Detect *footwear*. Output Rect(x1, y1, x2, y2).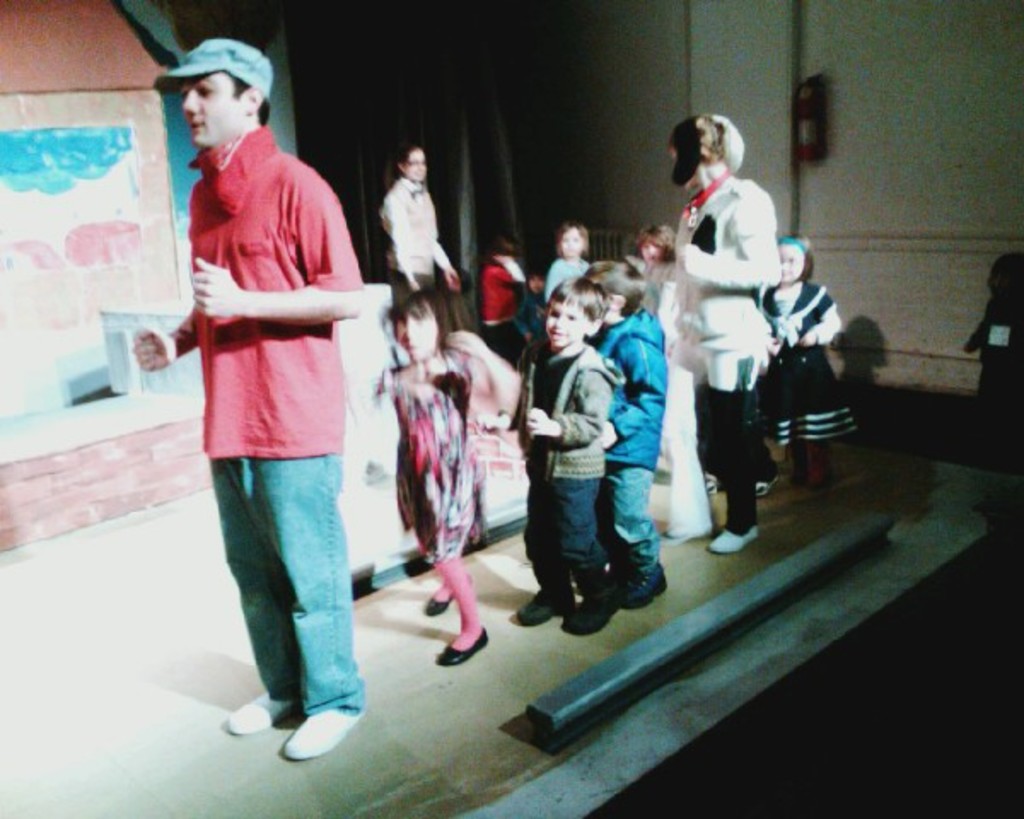
Rect(425, 595, 447, 613).
